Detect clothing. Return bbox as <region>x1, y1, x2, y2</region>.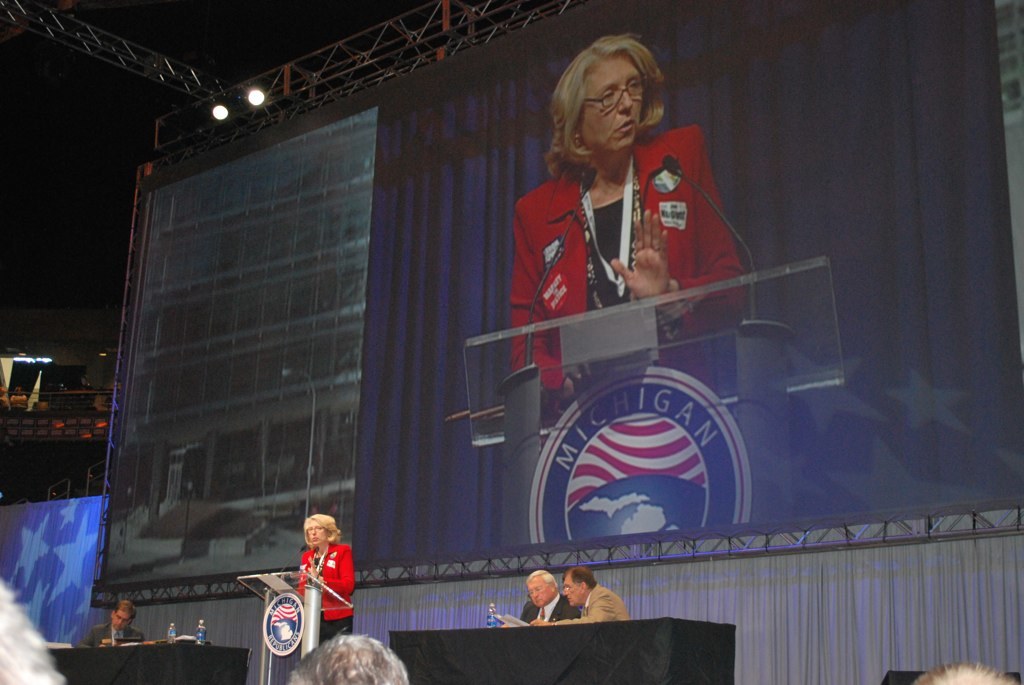
<region>501, 127, 753, 402</region>.
